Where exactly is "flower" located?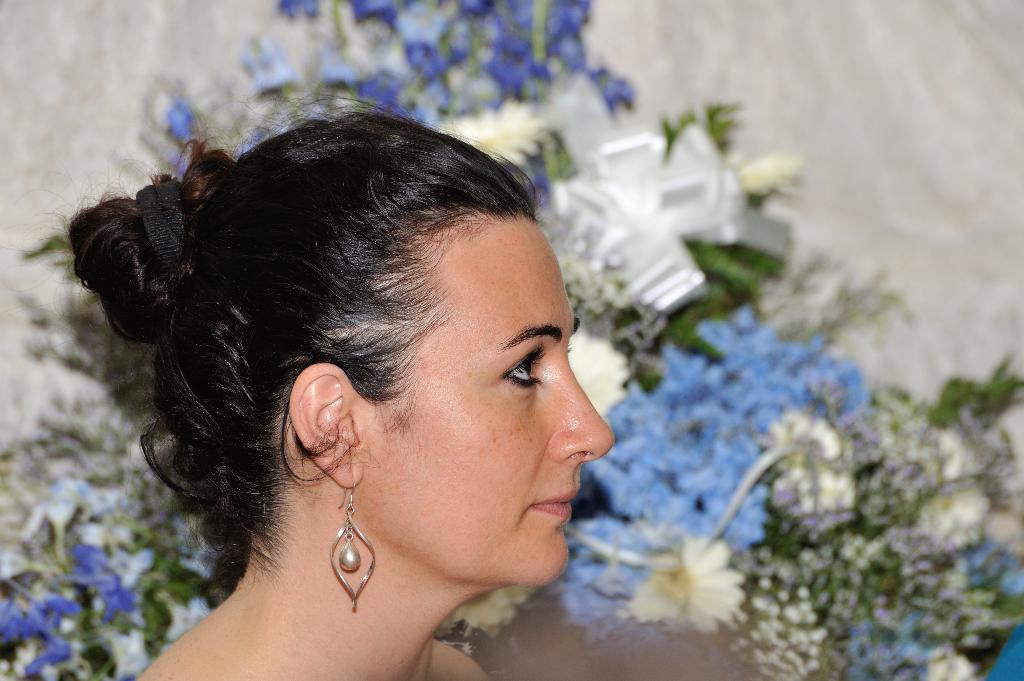
Its bounding box is box=[448, 99, 559, 156].
